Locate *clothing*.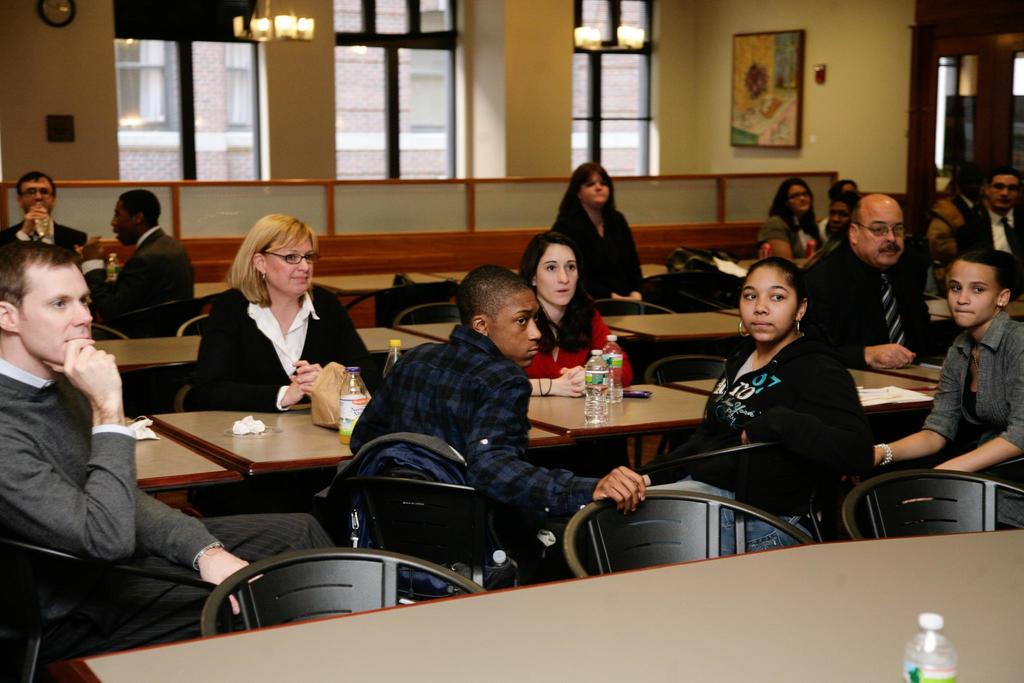
Bounding box: detection(679, 302, 878, 522).
